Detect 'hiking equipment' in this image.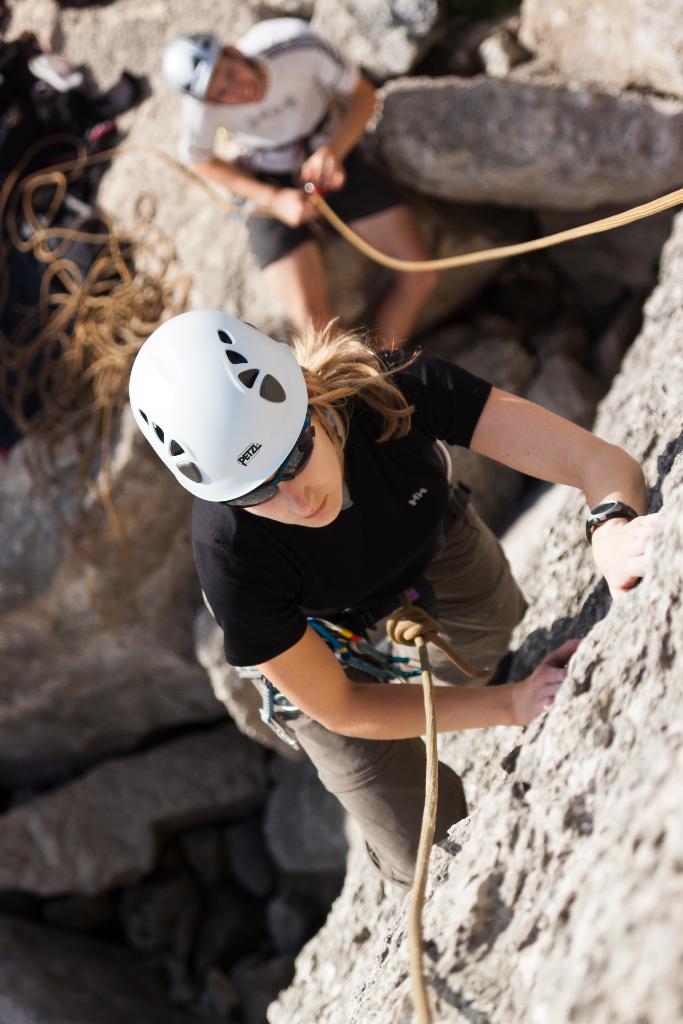
Detection: {"left": 149, "top": 26, "right": 229, "bottom": 111}.
